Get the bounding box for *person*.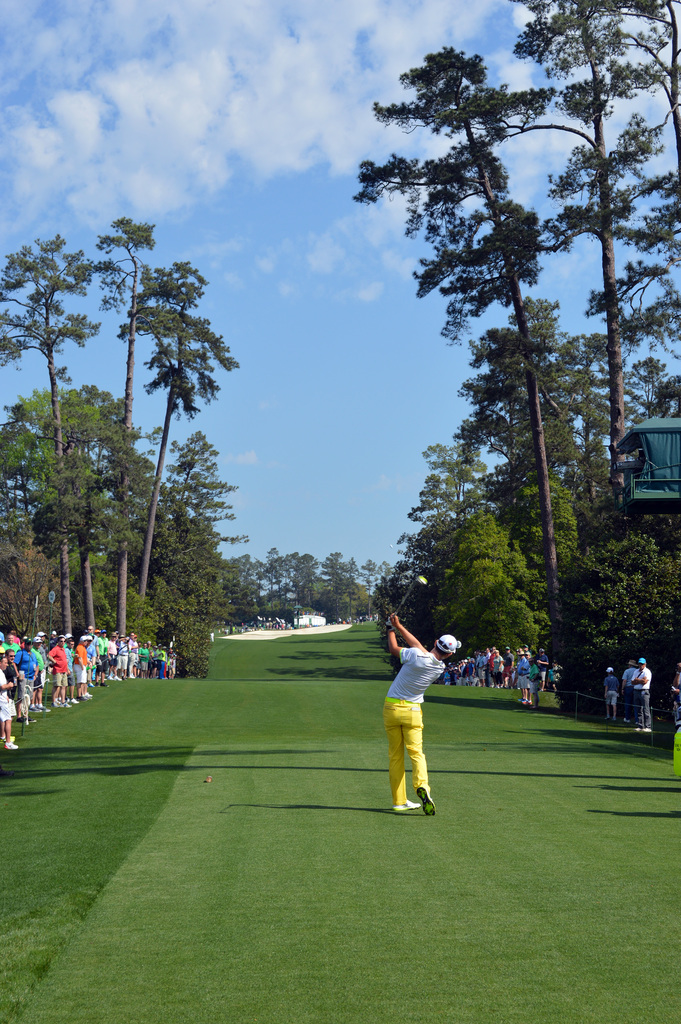
(x1=621, y1=659, x2=638, y2=722).
